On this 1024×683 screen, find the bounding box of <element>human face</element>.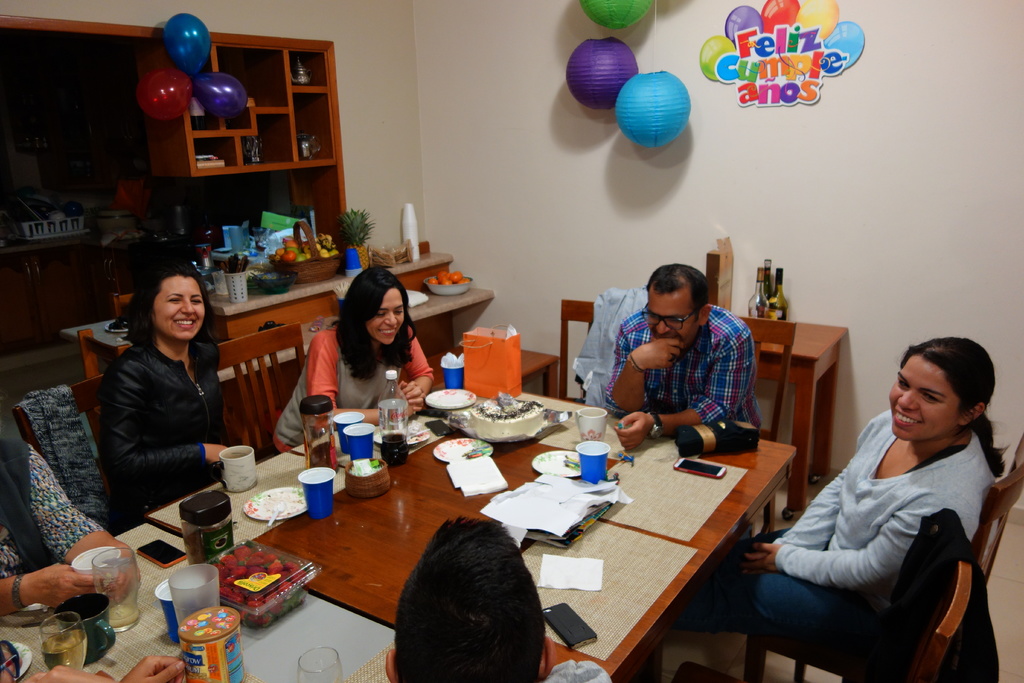
Bounding box: 884,356,958,441.
